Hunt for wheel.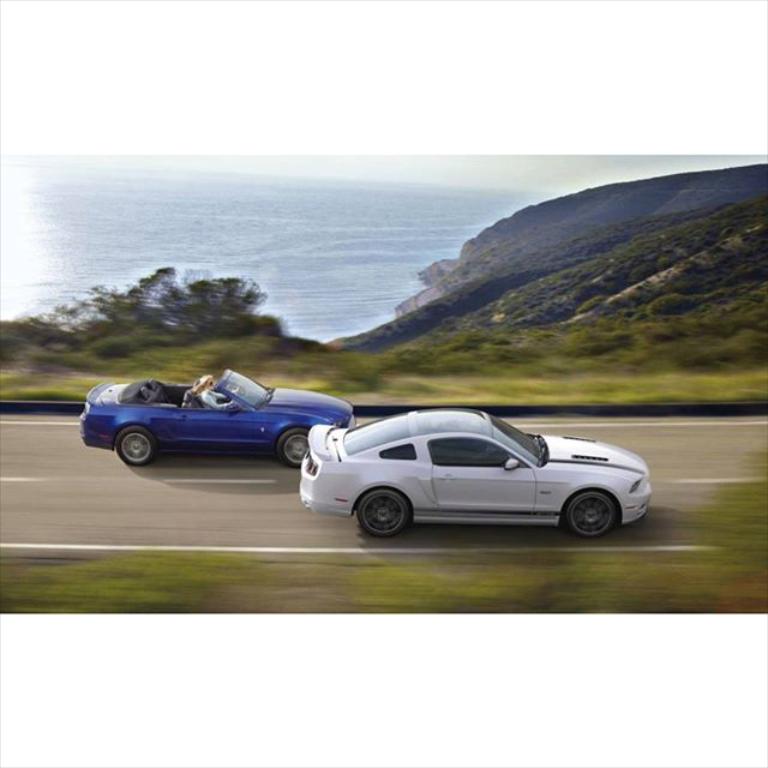
Hunted down at {"left": 354, "top": 490, "right": 430, "bottom": 547}.
